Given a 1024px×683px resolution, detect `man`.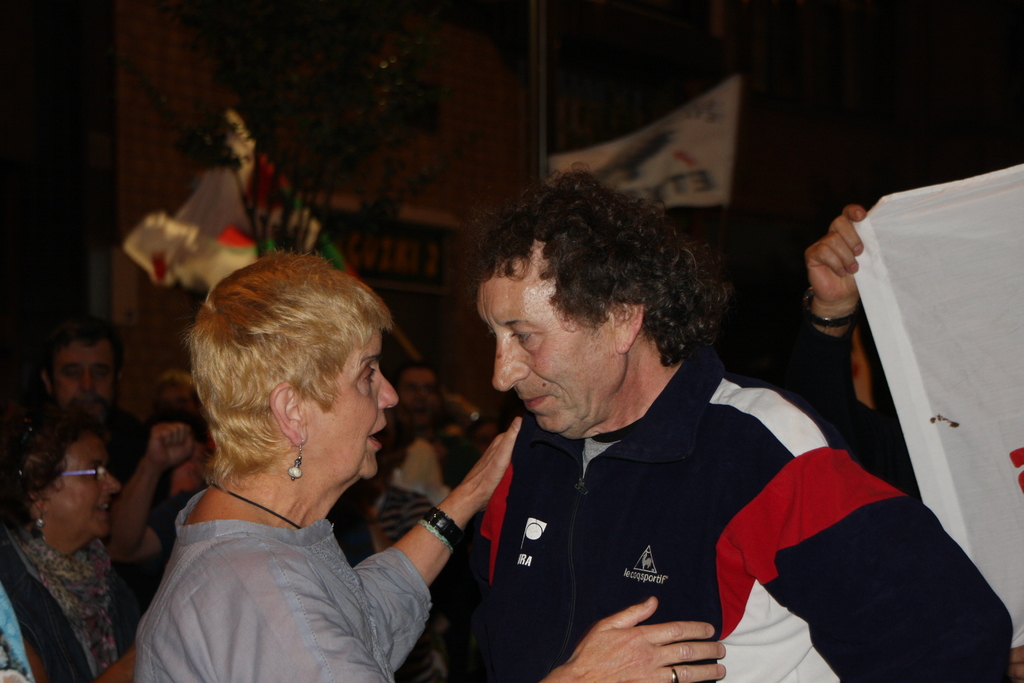
box(406, 168, 906, 666).
